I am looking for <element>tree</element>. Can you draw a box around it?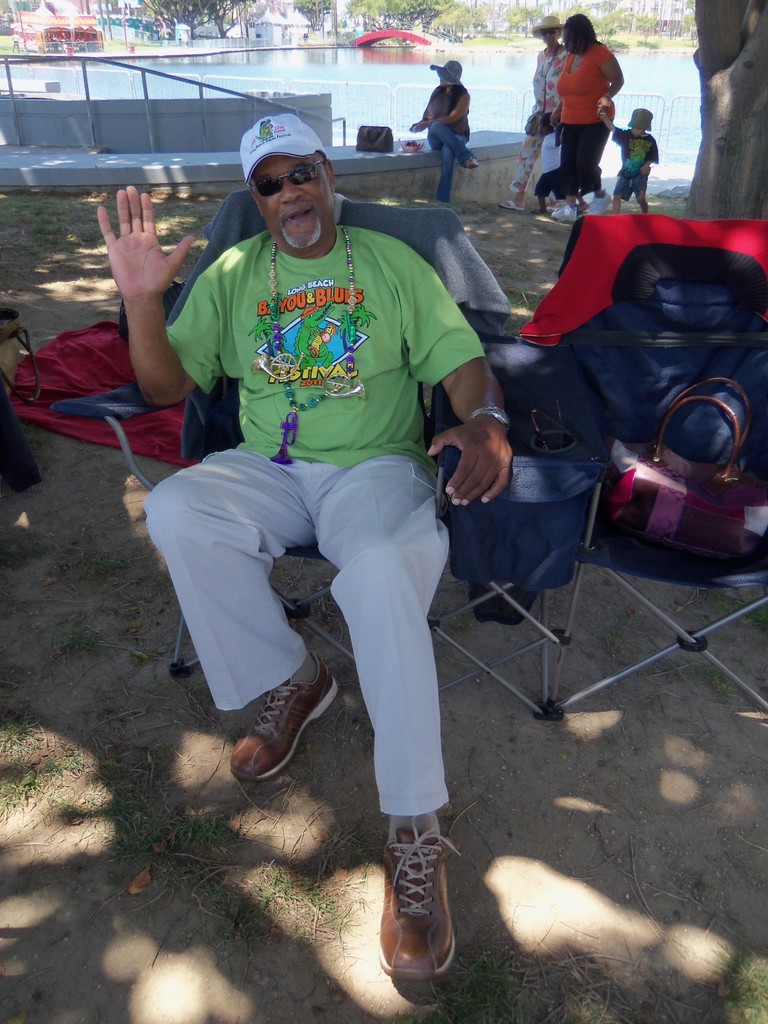
Sure, the bounding box is (left=503, top=0, right=547, bottom=33).
